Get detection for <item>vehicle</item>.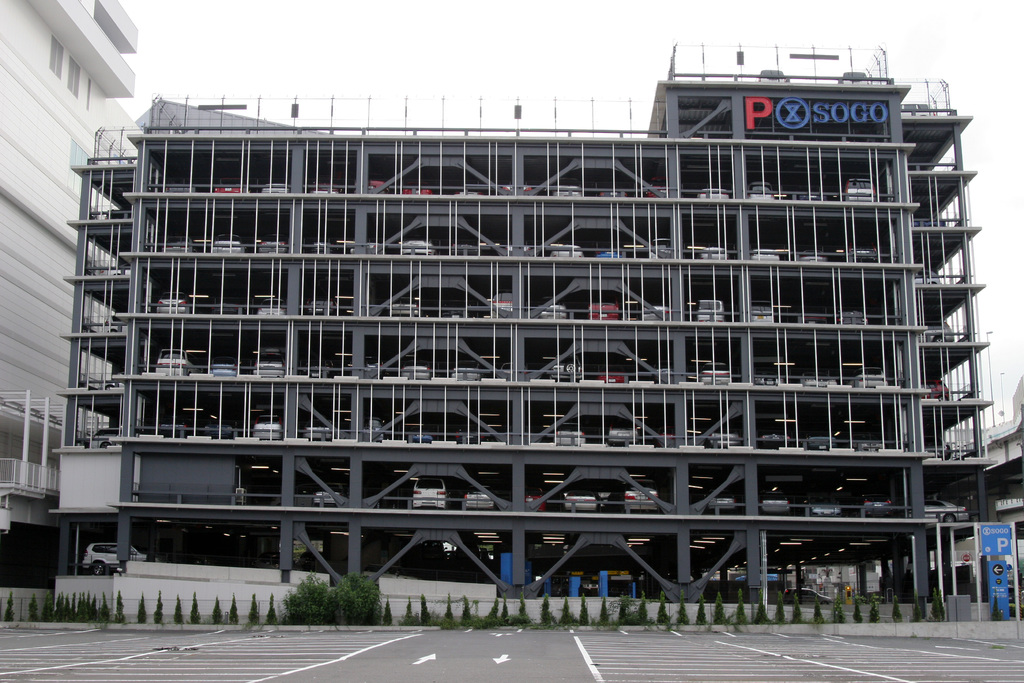
Detection: 799:185:825:202.
